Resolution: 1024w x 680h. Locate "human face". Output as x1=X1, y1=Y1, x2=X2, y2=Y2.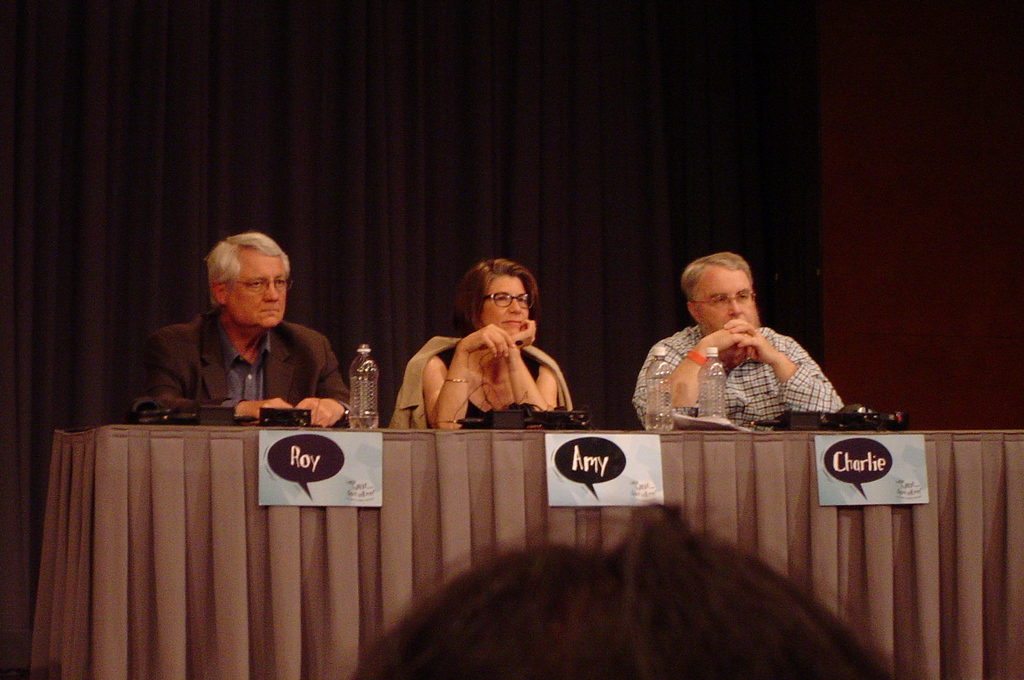
x1=228, y1=245, x2=290, y2=328.
